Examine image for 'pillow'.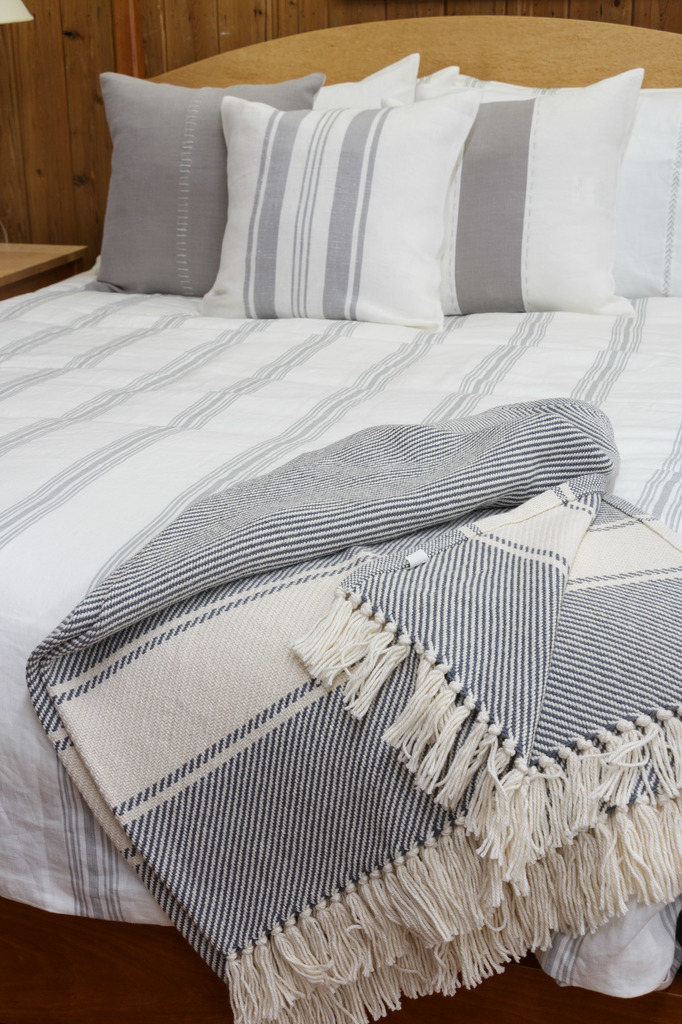
Examination result: select_region(443, 68, 681, 297).
